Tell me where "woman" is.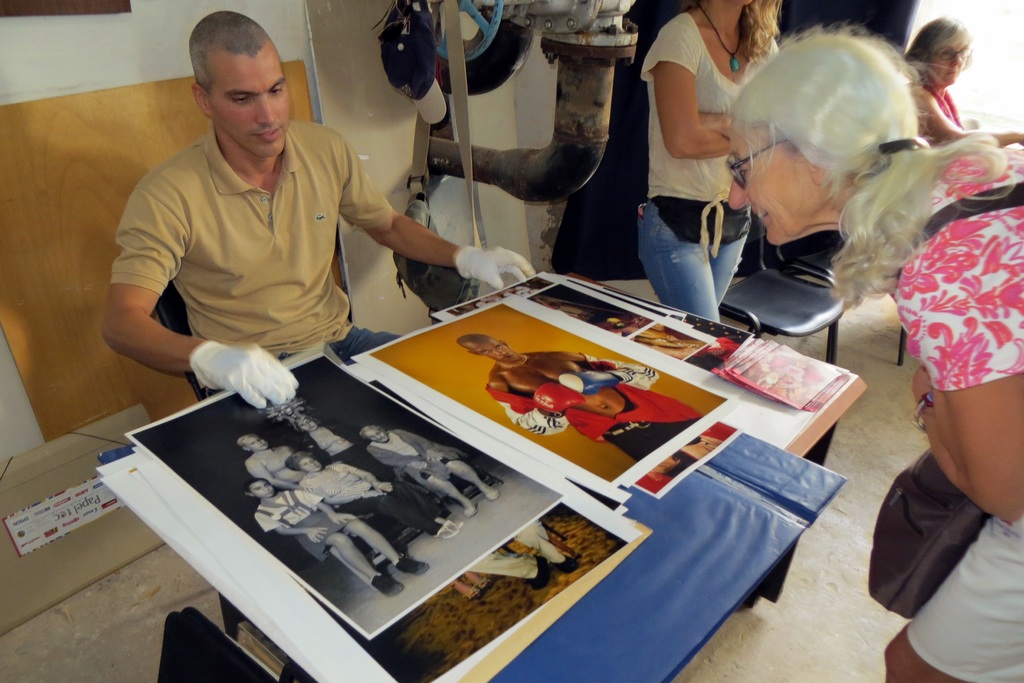
"woman" is at 639,0,788,322.
